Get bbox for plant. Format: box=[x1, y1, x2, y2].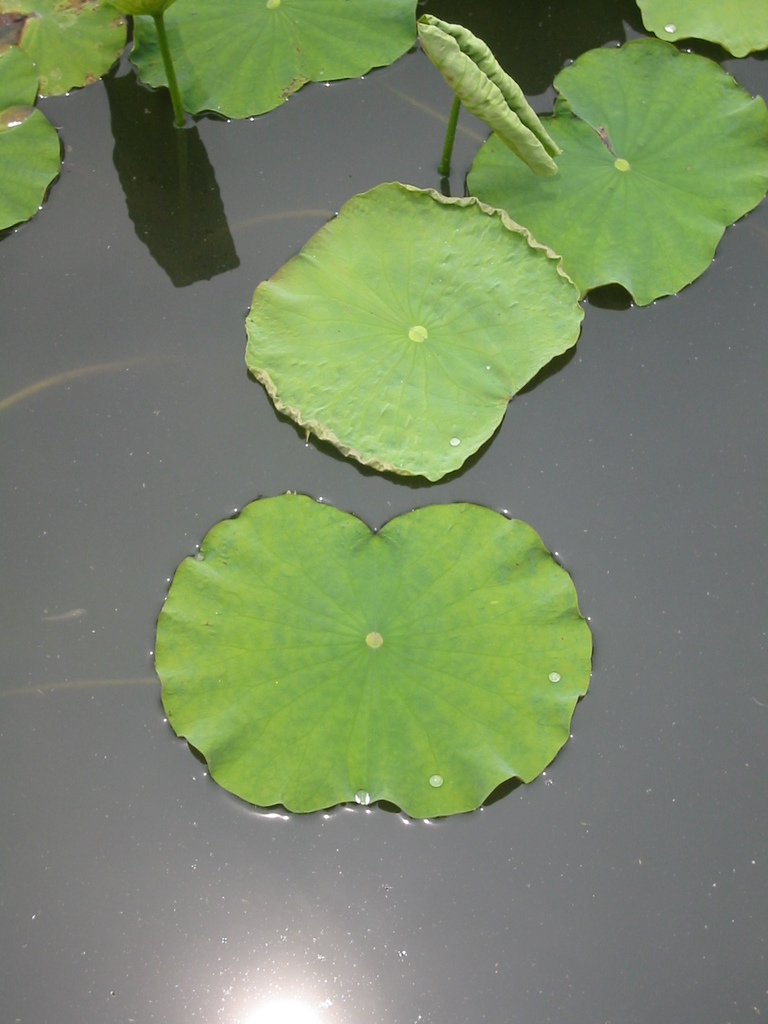
box=[233, 158, 584, 508].
